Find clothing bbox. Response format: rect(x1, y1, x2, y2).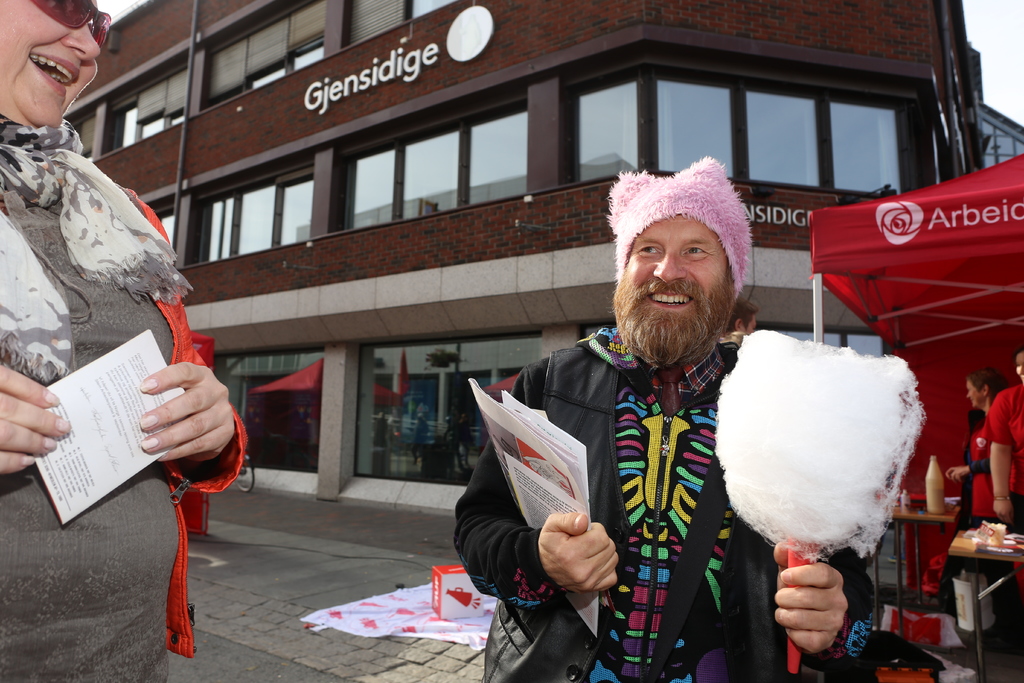
rect(408, 415, 428, 461).
